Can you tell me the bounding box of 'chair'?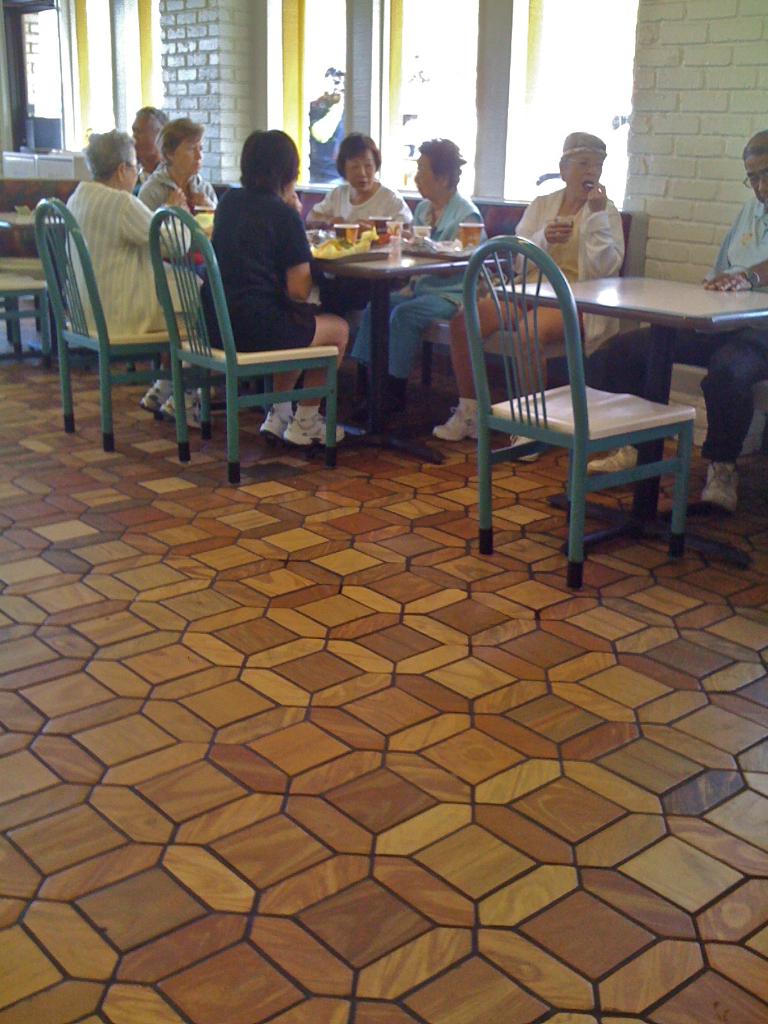
pyautogui.locateOnScreen(0, 252, 56, 342).
